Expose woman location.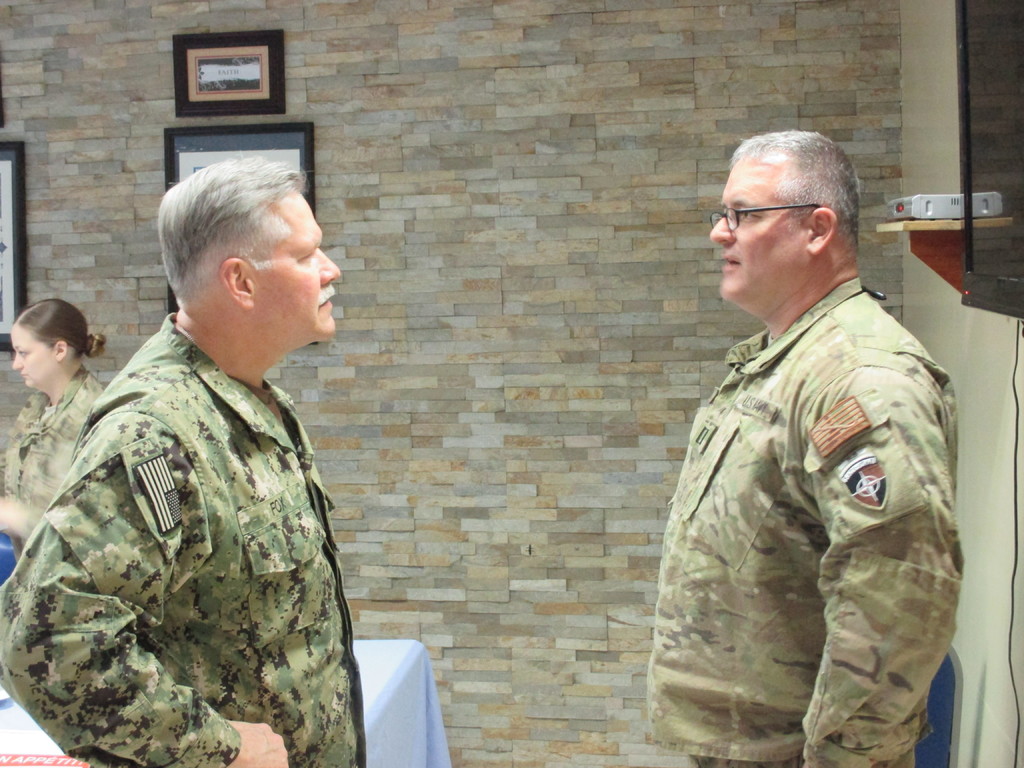
Exposed at left=0, top=299, right=102, bottom=553.
